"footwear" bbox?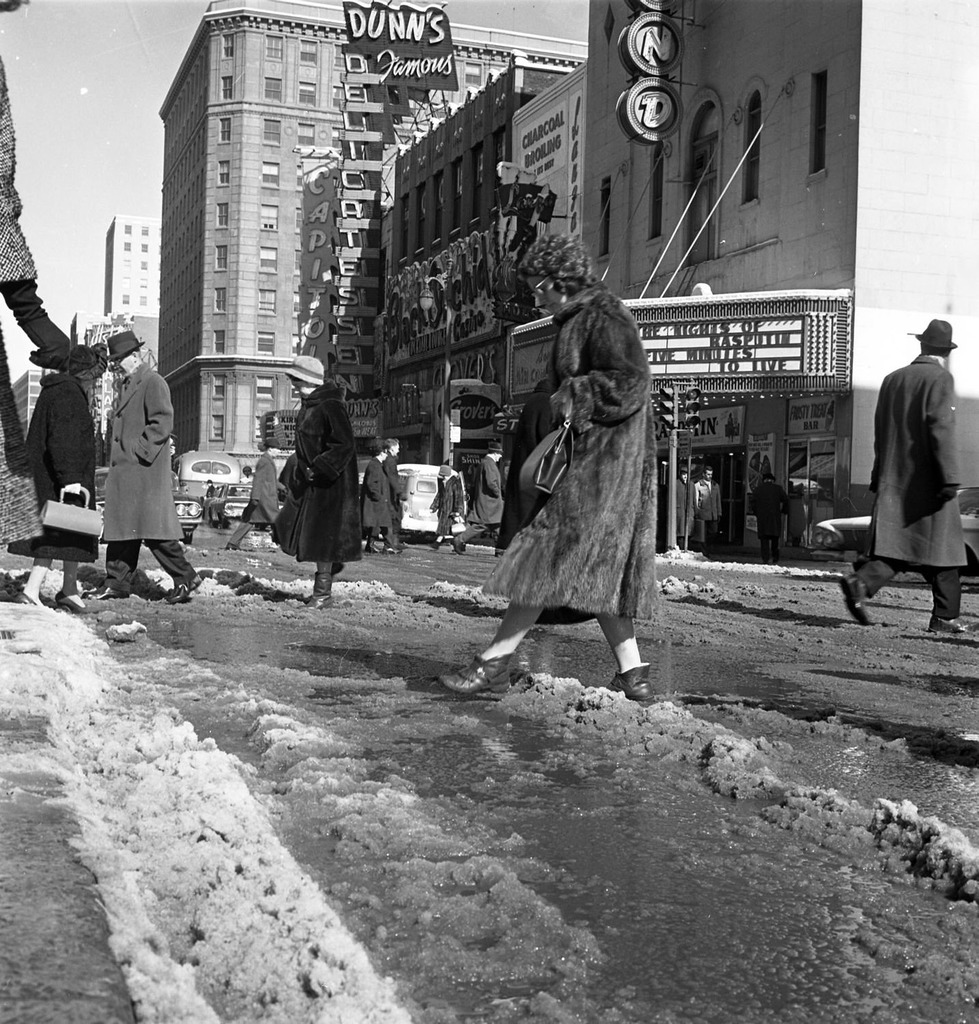
bbox(451, 541, 464, 557)
